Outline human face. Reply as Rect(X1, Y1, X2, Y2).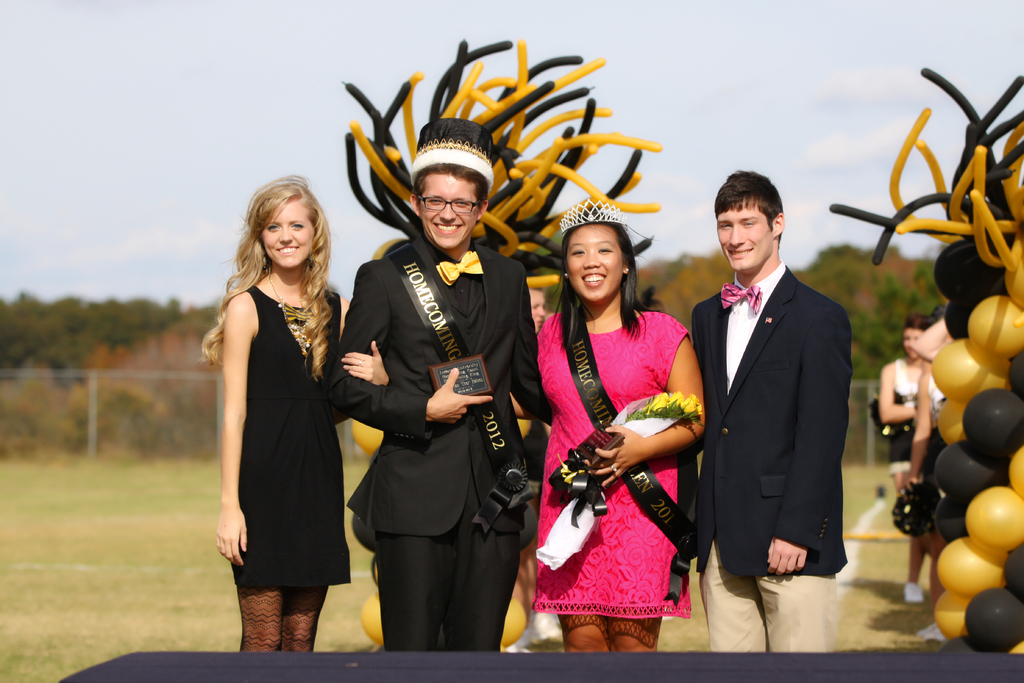
Rect(417, 183, 476, 250).
